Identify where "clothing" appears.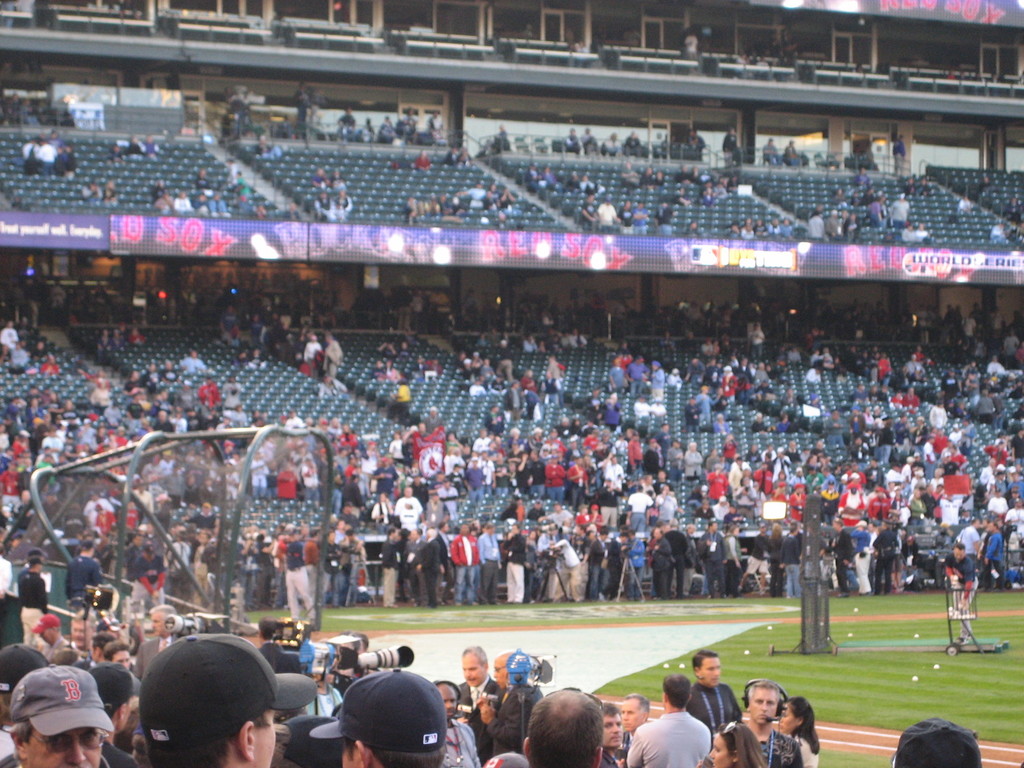
Appears at pyautogui.locateOnScreen(541, 463, 564, 503).
